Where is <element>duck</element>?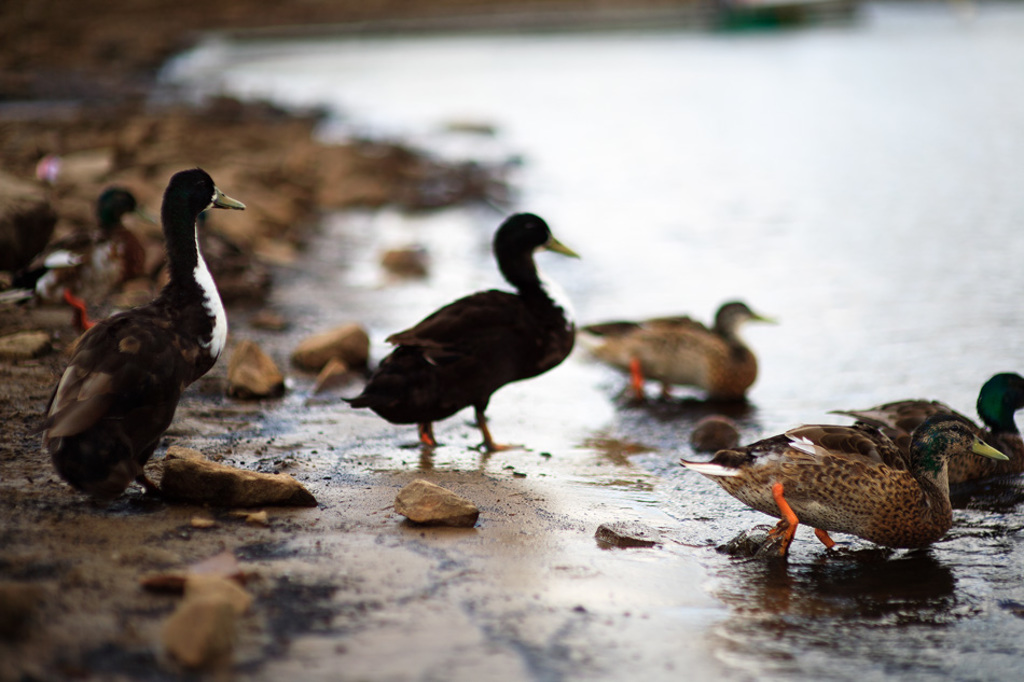
detection(359, 207, 599, 468).
